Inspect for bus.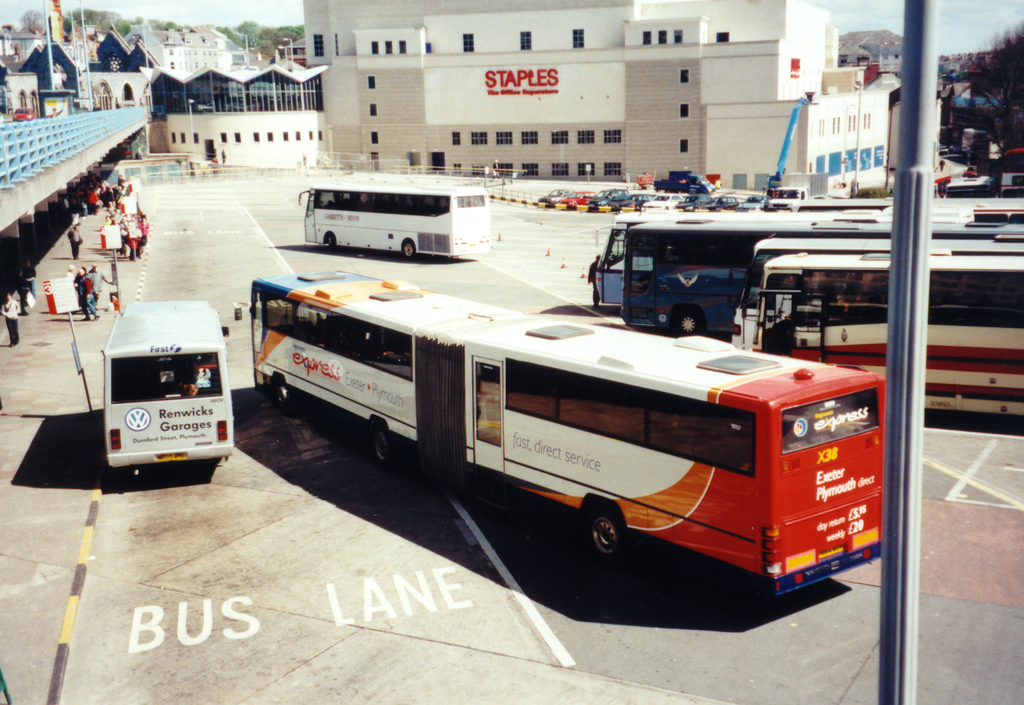
Inspection: region(106, 295, 234, 468).
